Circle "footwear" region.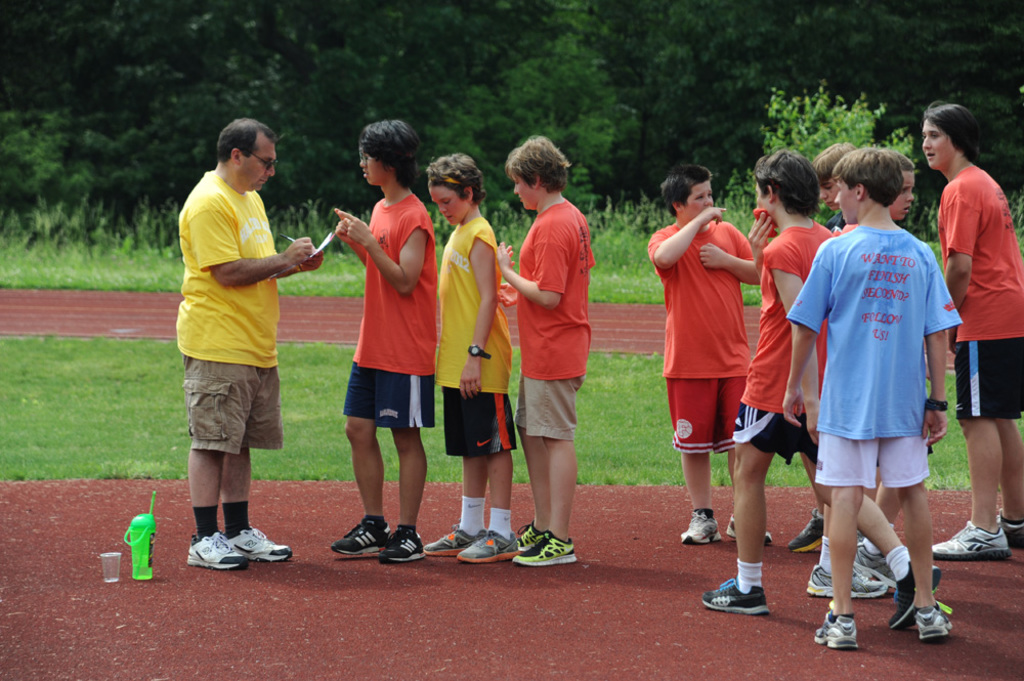
Region: 885, 561, 941, 631.
